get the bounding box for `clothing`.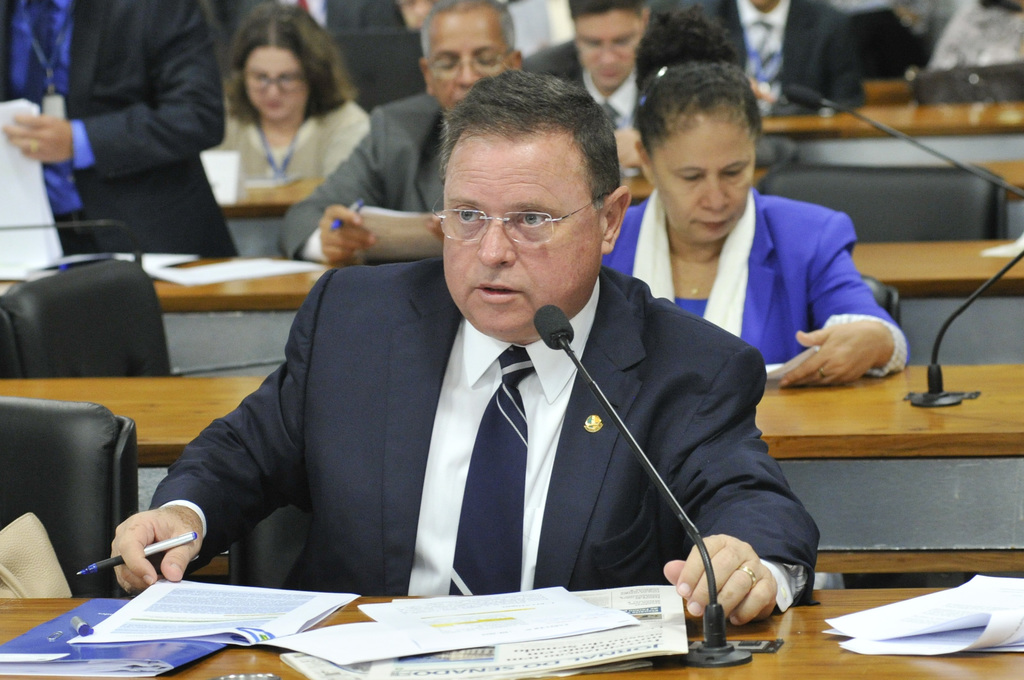
left=156, top=251, right=793, bottom=621.
